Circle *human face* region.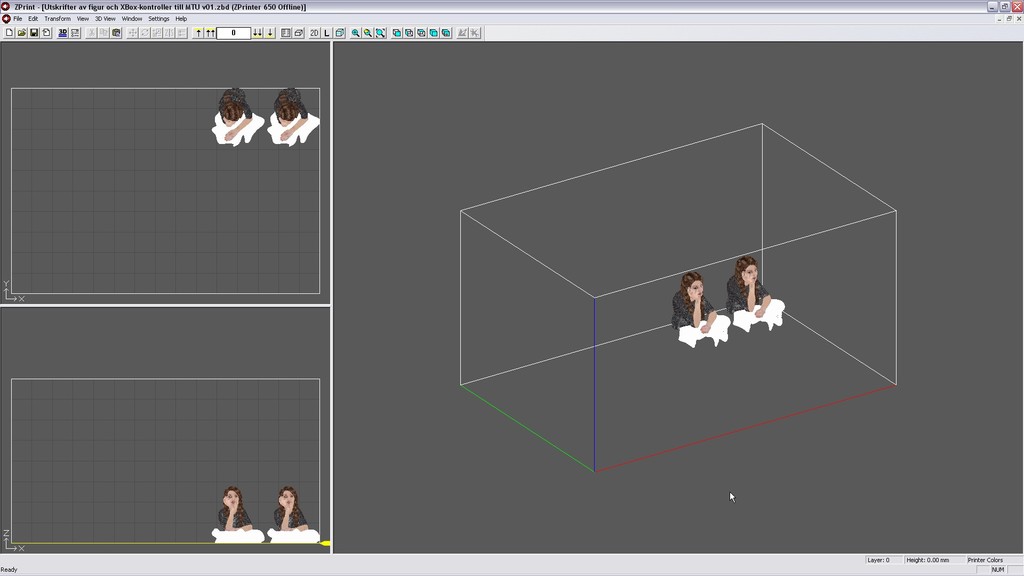
Region: <box>745,264,759,276</box>.
